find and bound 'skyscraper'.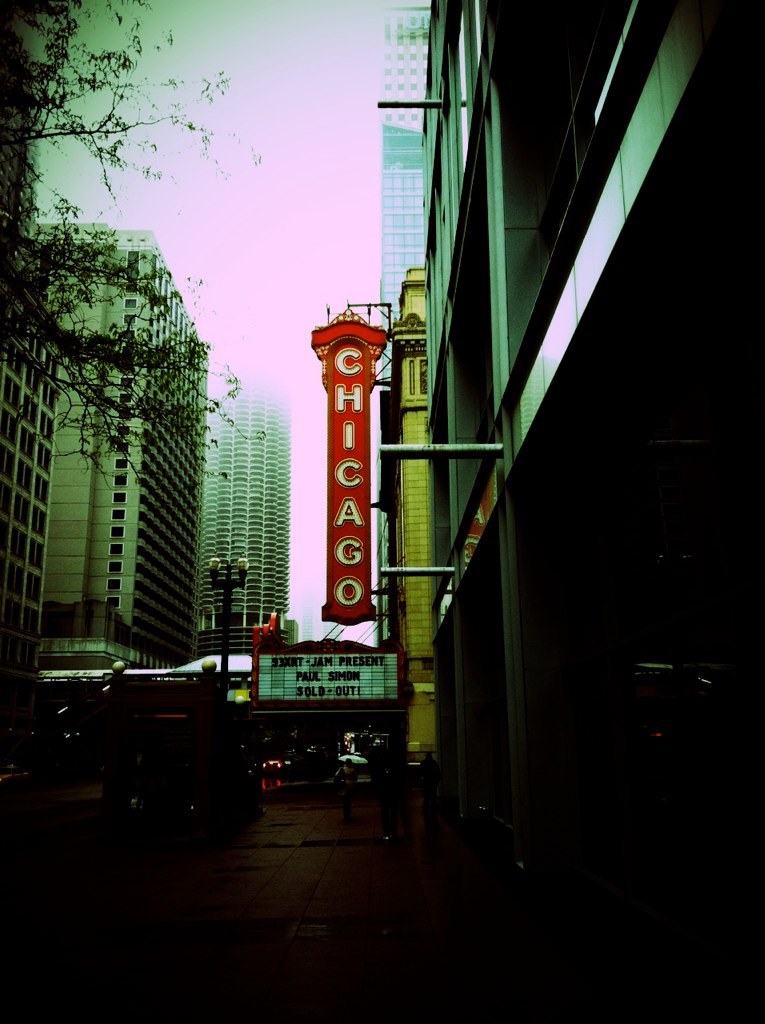
Bound: (x1=203, y1=384, x2=293, y2=674).
